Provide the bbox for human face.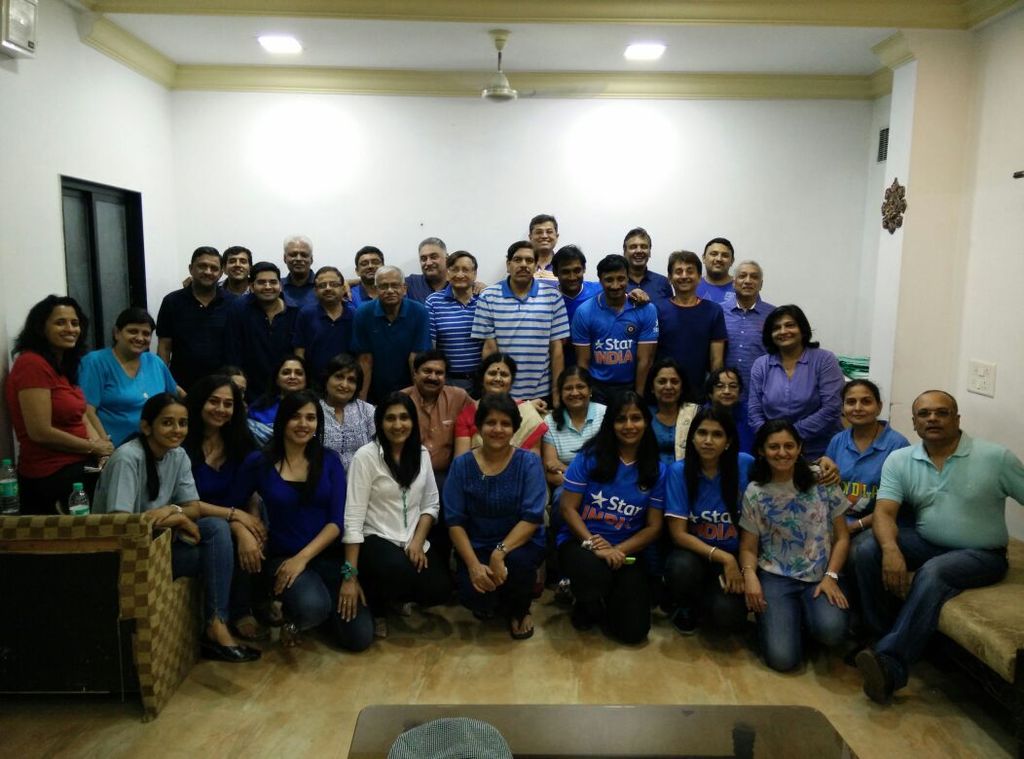
763/431/797/468.
